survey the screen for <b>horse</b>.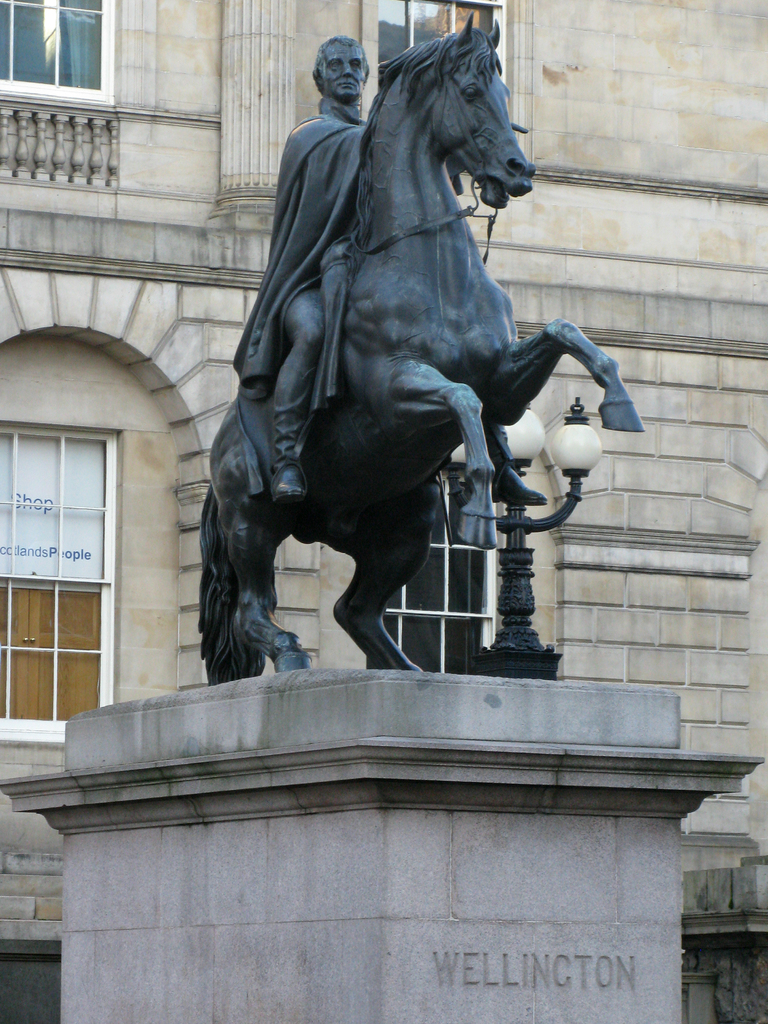
Survey found: <region>198, 13, 647, 685</region>.
